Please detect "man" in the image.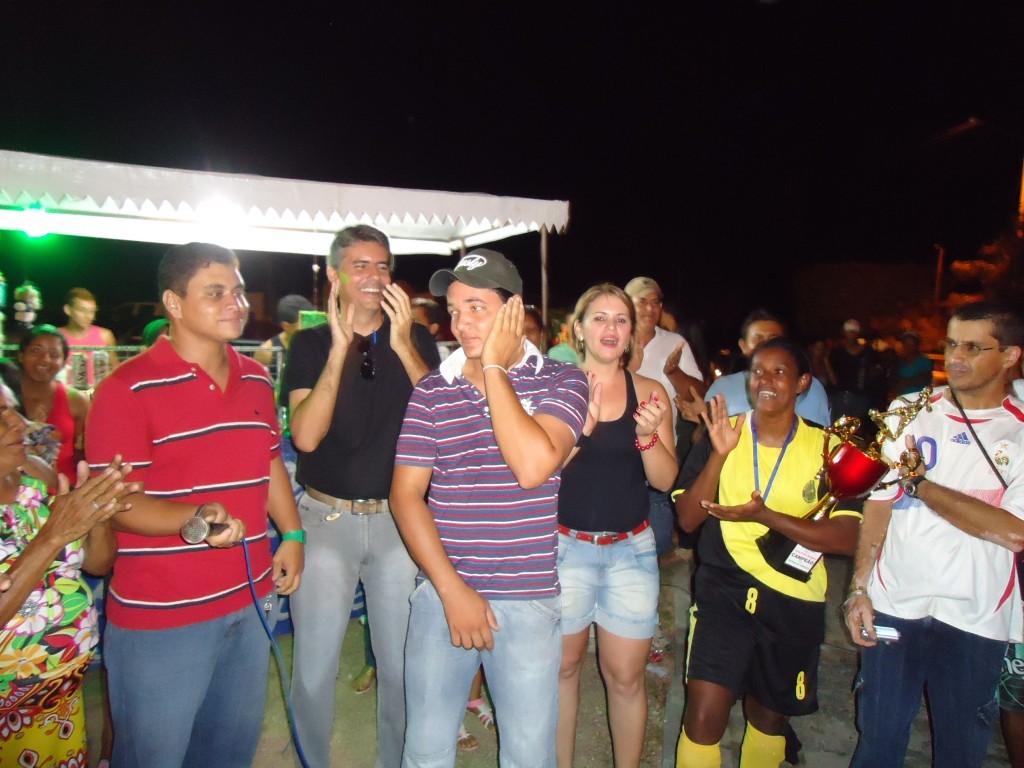
[385,247,588,767].
